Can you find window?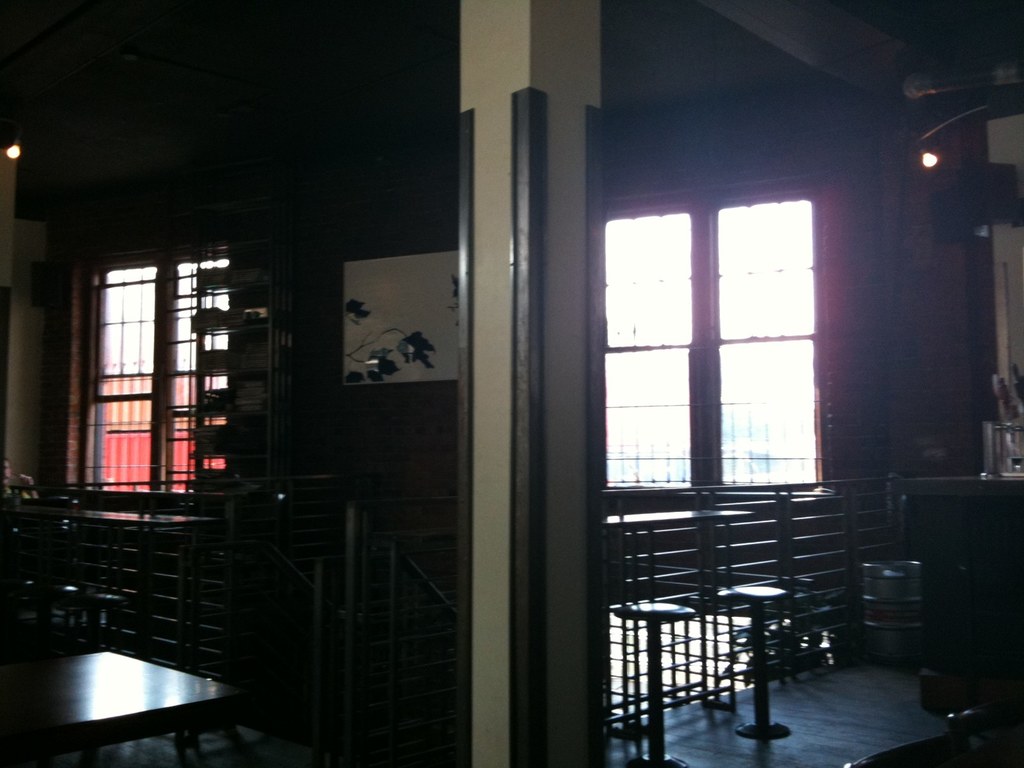
Yes, bounding box: (left=50, top=202, right=289, bottom=541).
